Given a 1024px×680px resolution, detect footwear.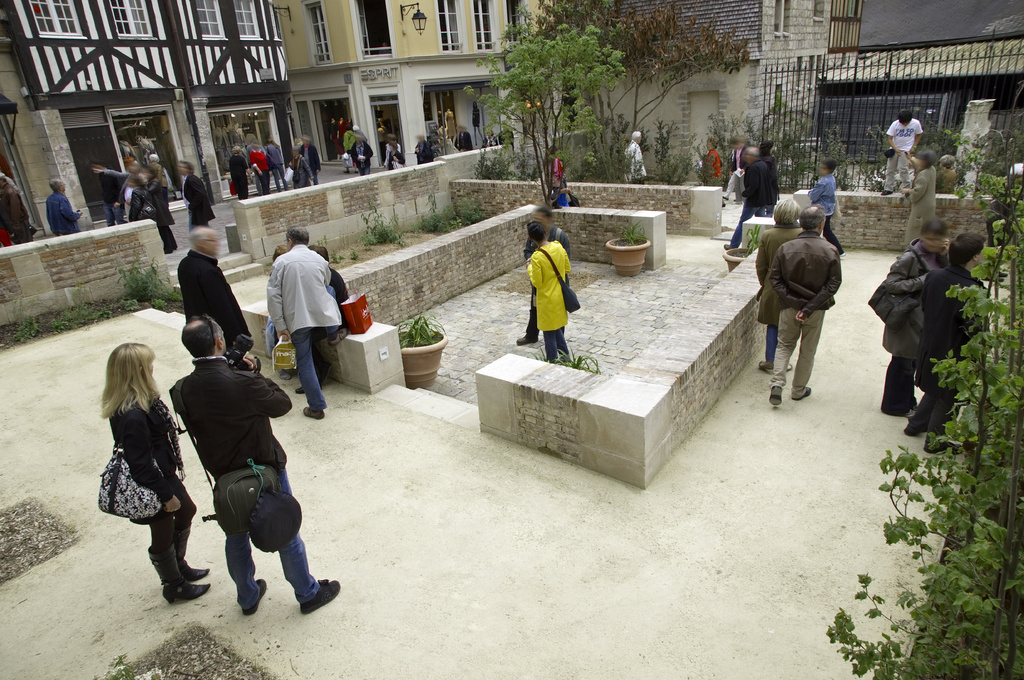
(723, 245, 731, 250).
